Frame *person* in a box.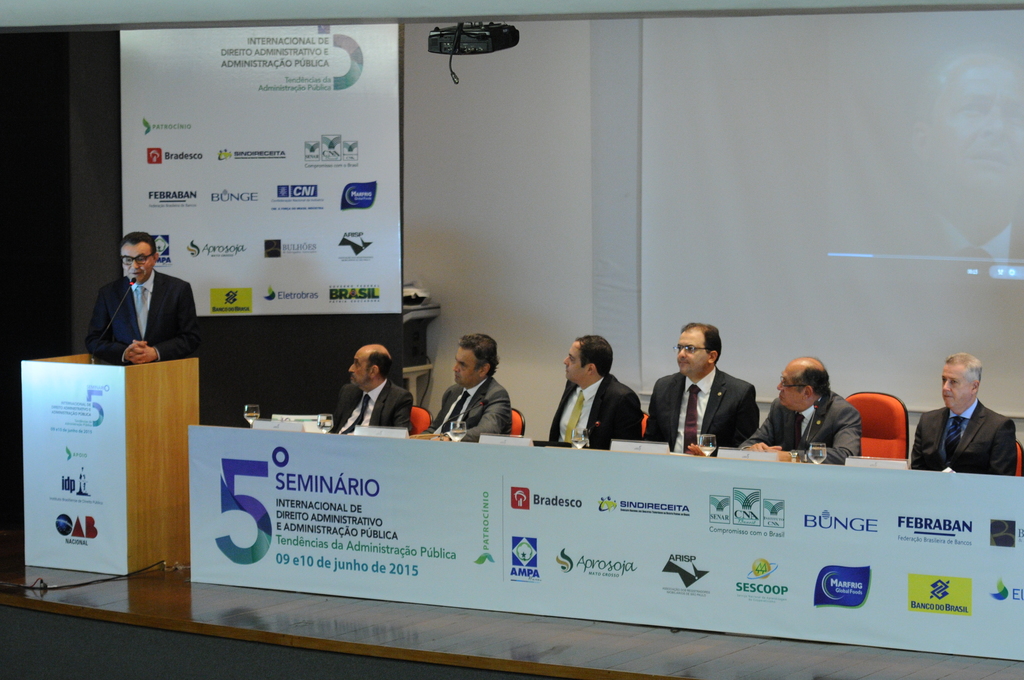
{"left": 908, "top": 352, "right": 1017, "bottom": 476}.
